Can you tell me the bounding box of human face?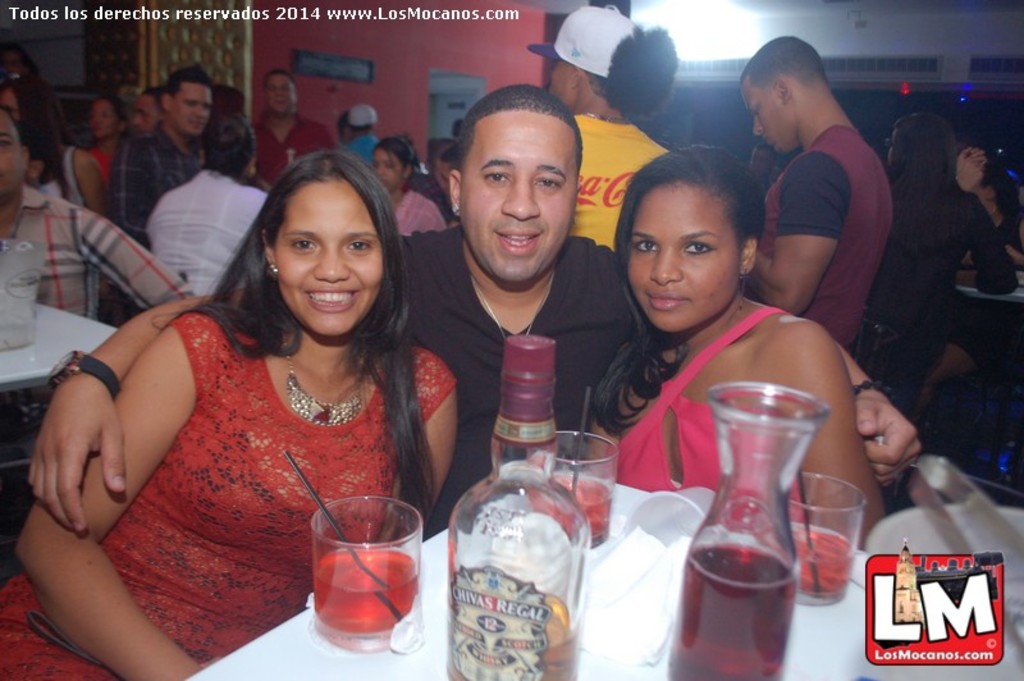
170 84 214 137.
